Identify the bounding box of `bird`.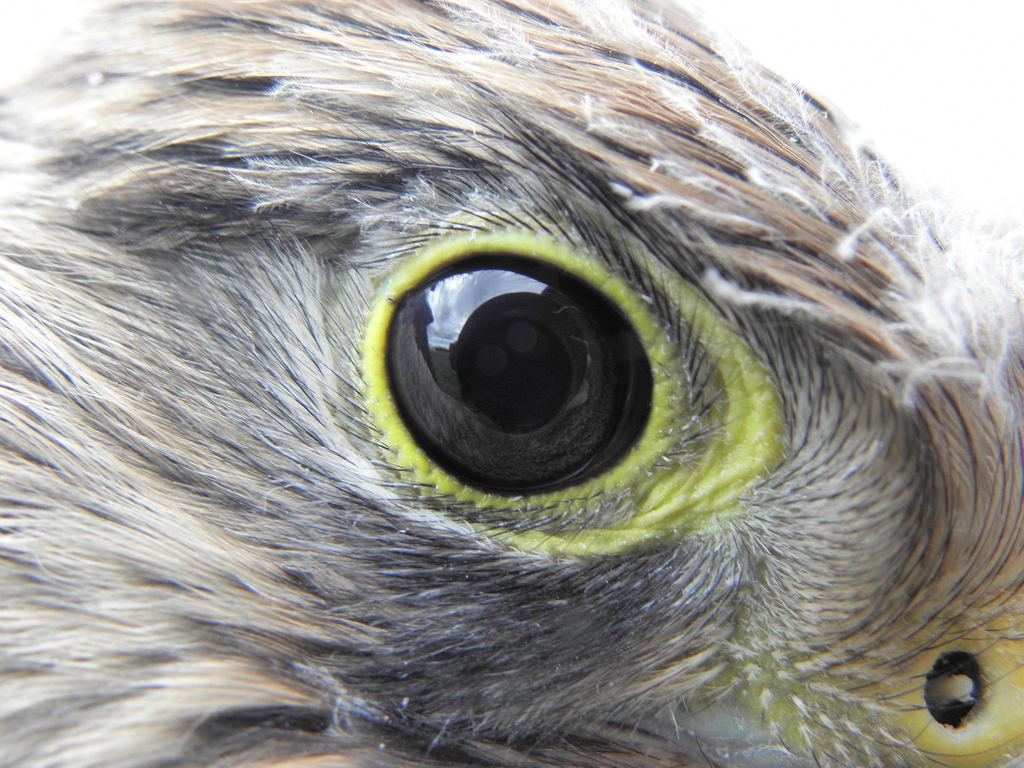
<box>28,53,1023,748</box>.
